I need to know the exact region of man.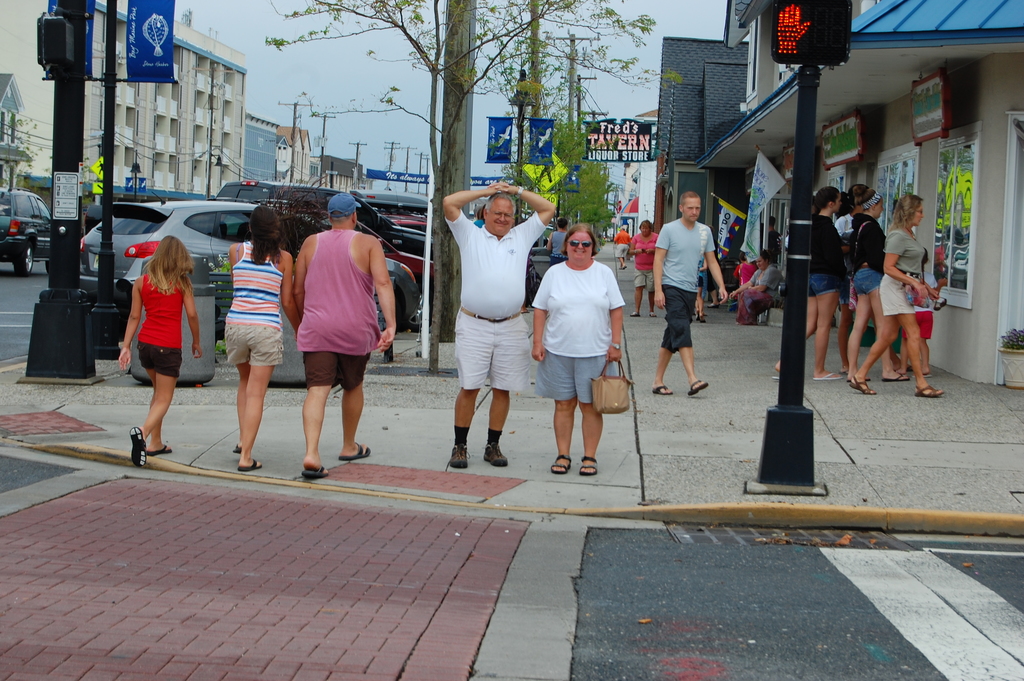
Region: (x1=279, y1=195, x2=394, y2=480).
